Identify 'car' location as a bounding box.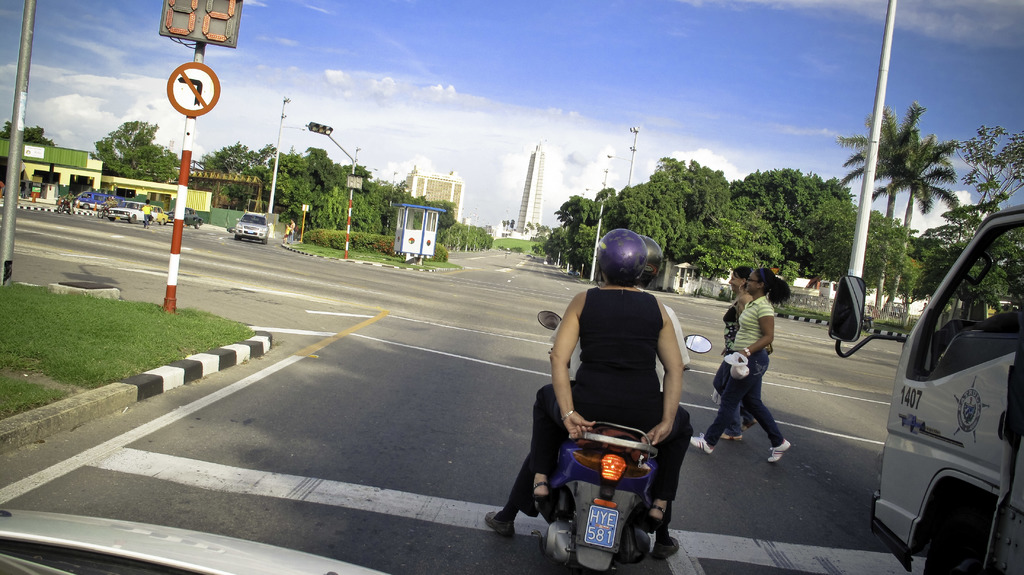
<bbox>229, 209, 272, 248</bbox>.
